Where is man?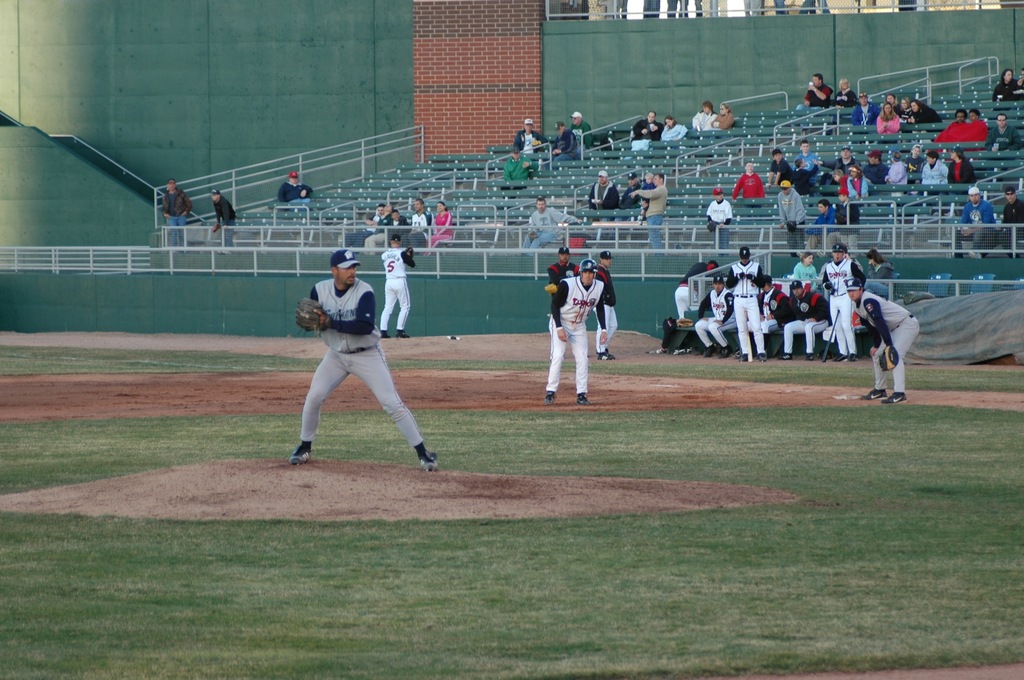
locate(341, 205, 383, 249).
